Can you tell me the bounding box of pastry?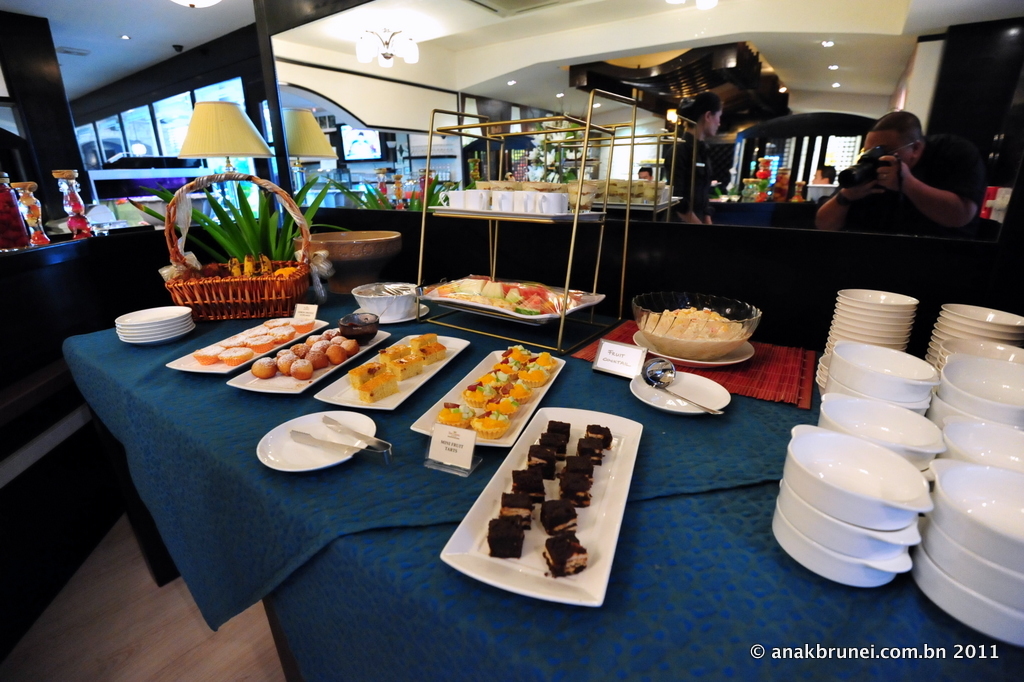
{"x1": 378, "y1": 344, "x2": 407, "y2": 366}.
